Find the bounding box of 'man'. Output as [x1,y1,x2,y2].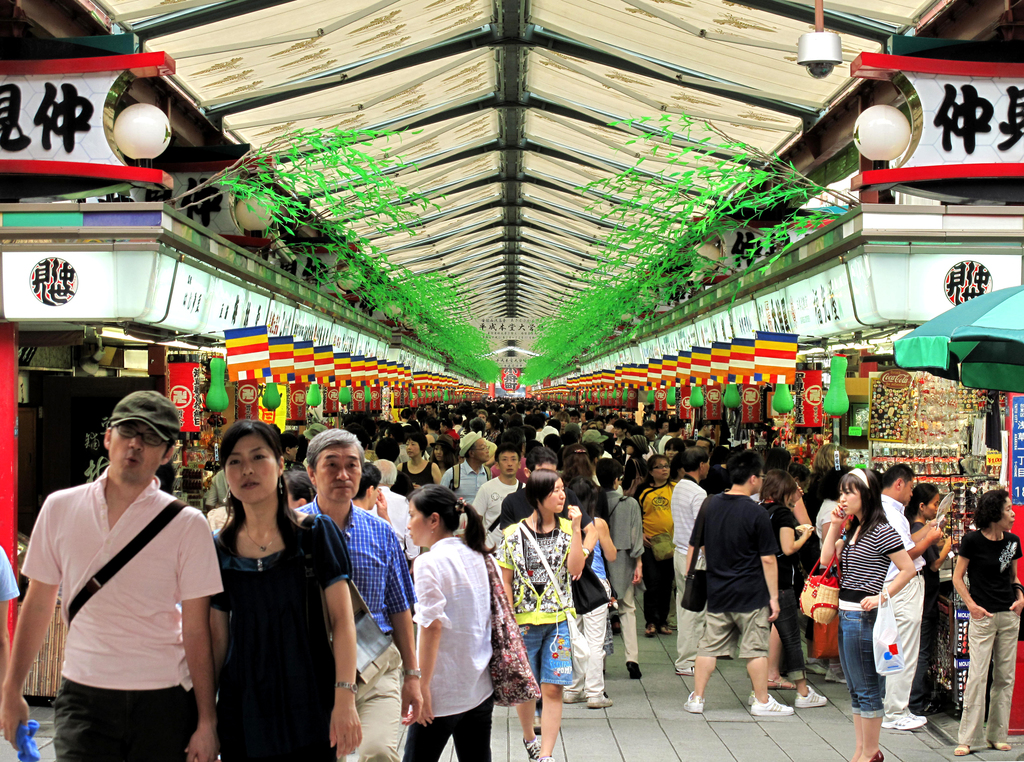
[291,429,421,761].
